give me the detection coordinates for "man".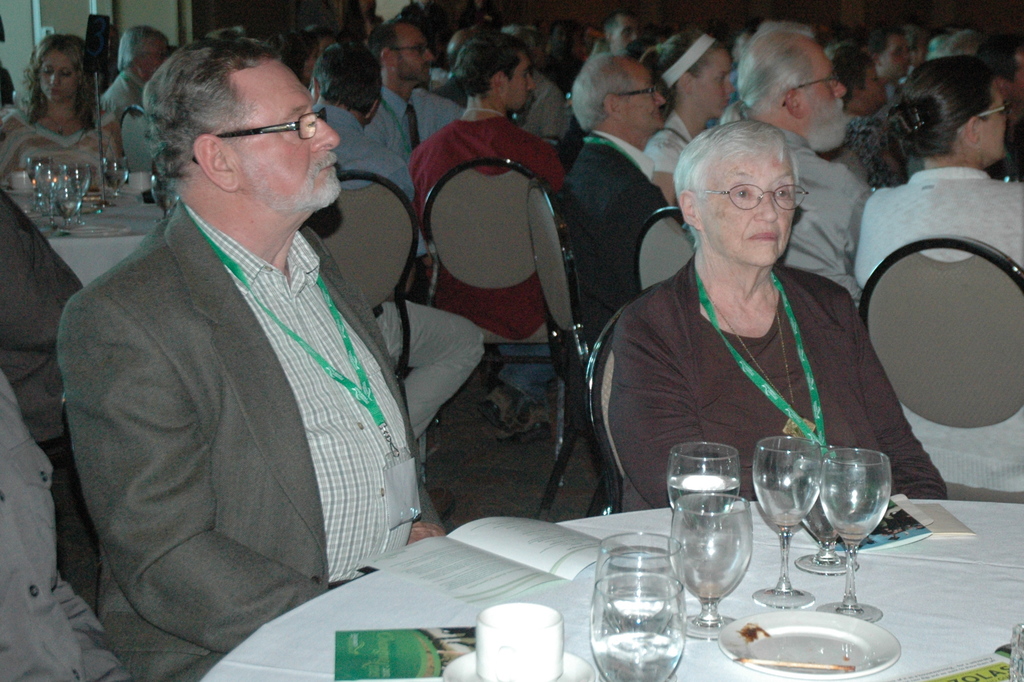
99 23 171 112.
